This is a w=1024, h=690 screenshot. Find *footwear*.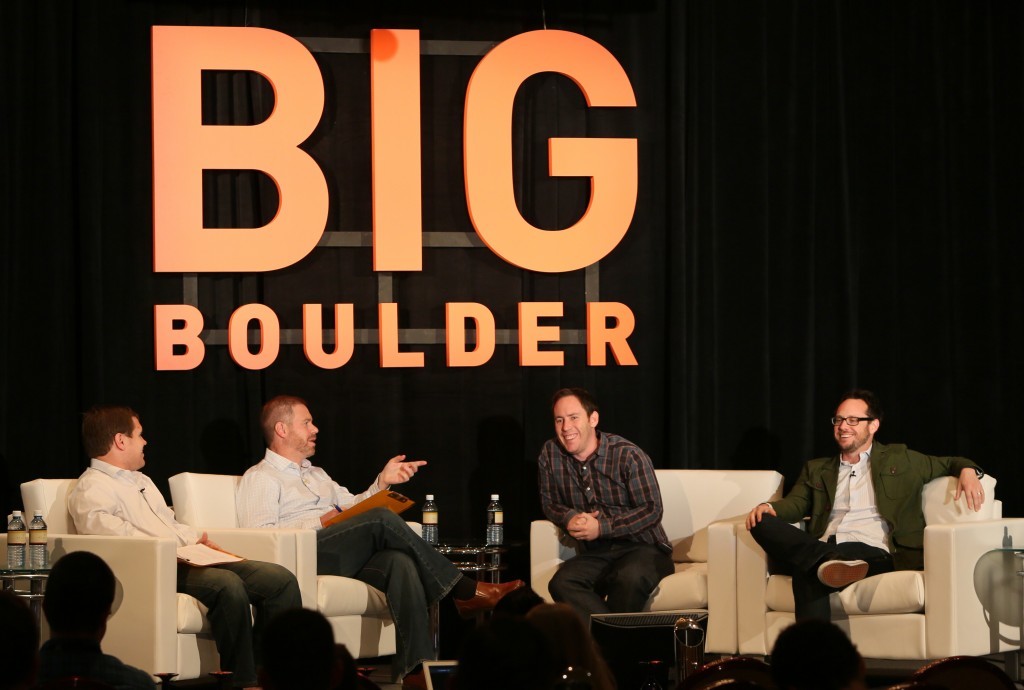
Bounding box: <bbox>815, 559, 868, 590</bbox>.
